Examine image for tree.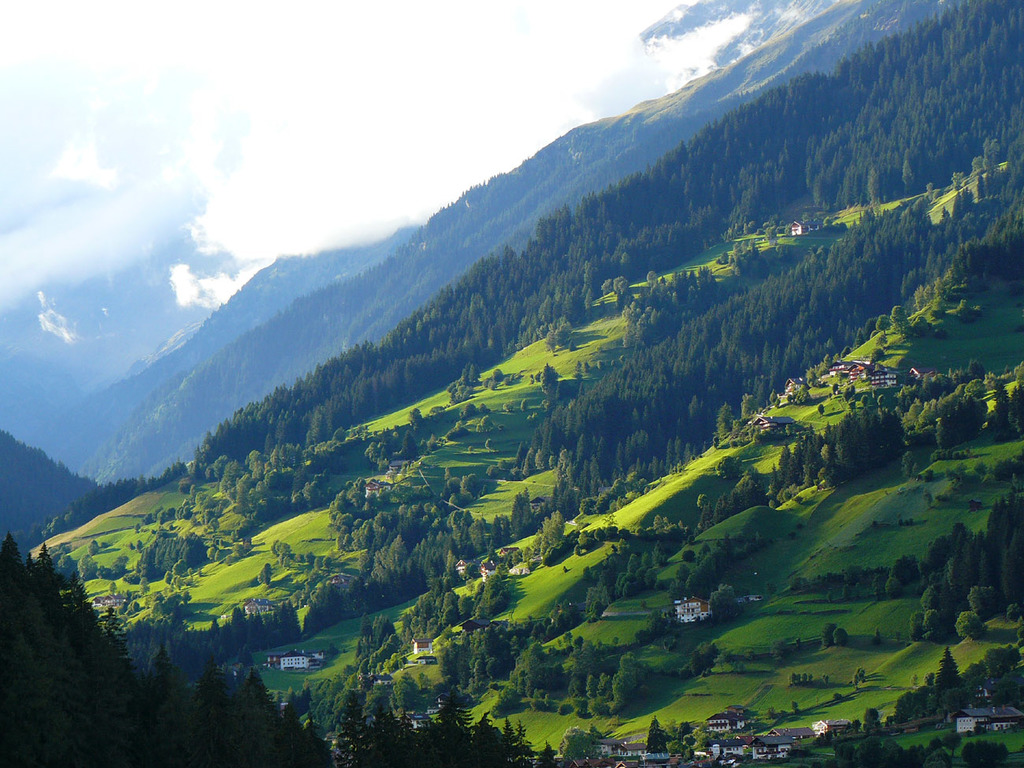
Examination result: [x1=384, y1=705, x2=440, y2=752].
